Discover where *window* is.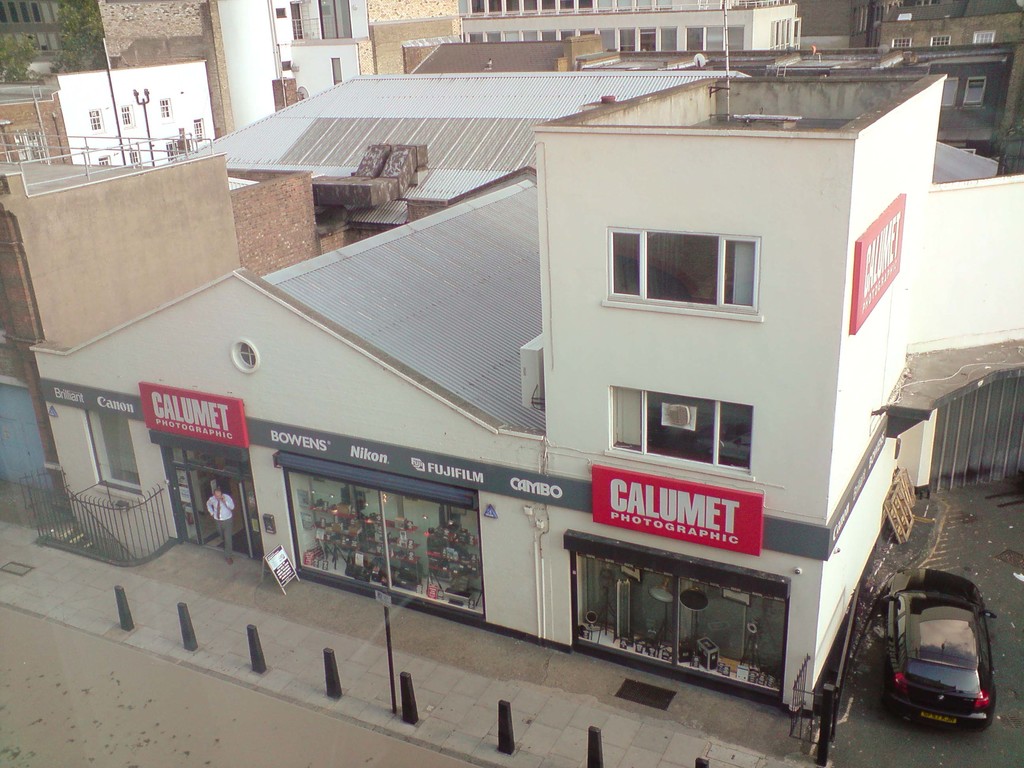
Discovered at 608,383,756,472.
